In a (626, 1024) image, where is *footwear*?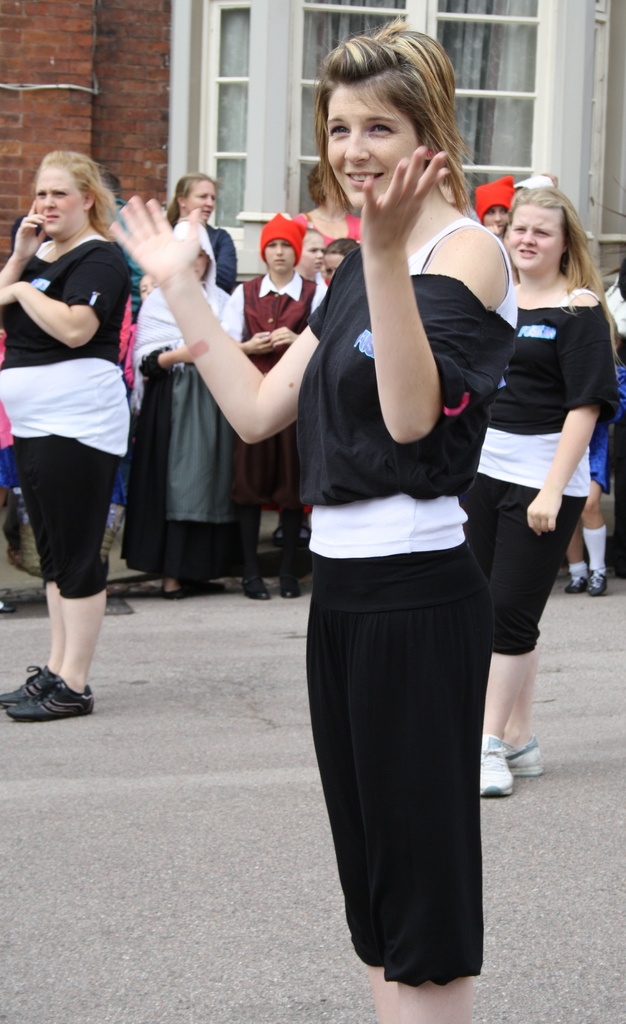
region(238, 572, 268, 603).
